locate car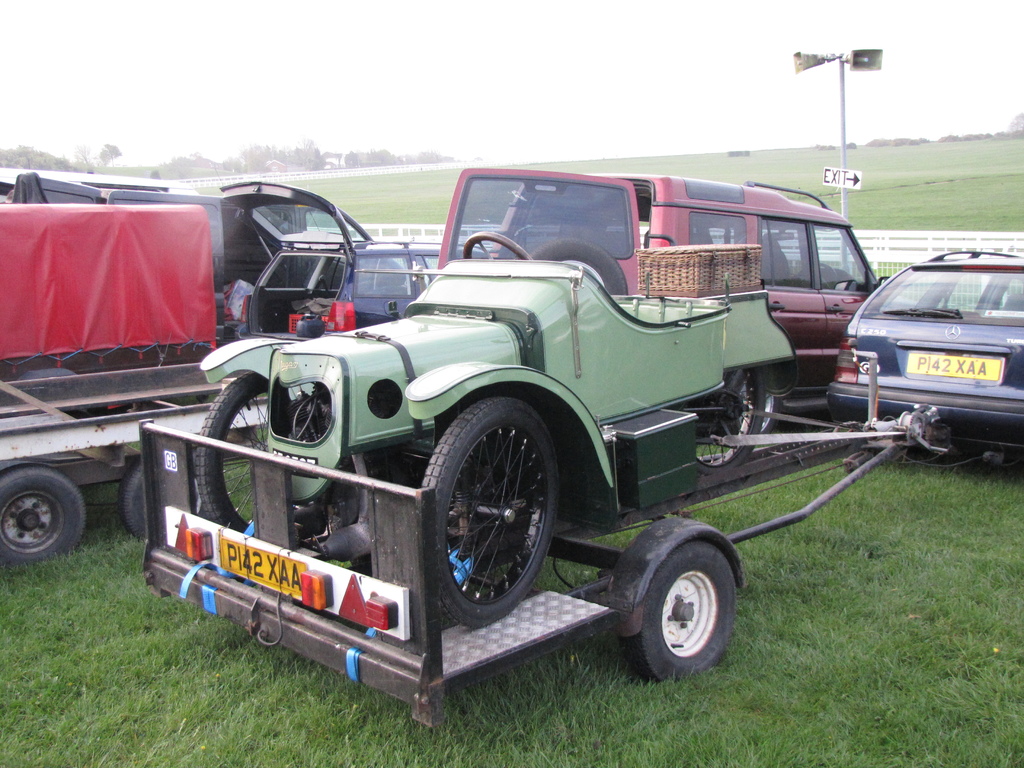
[193, 230, 800, 631]
